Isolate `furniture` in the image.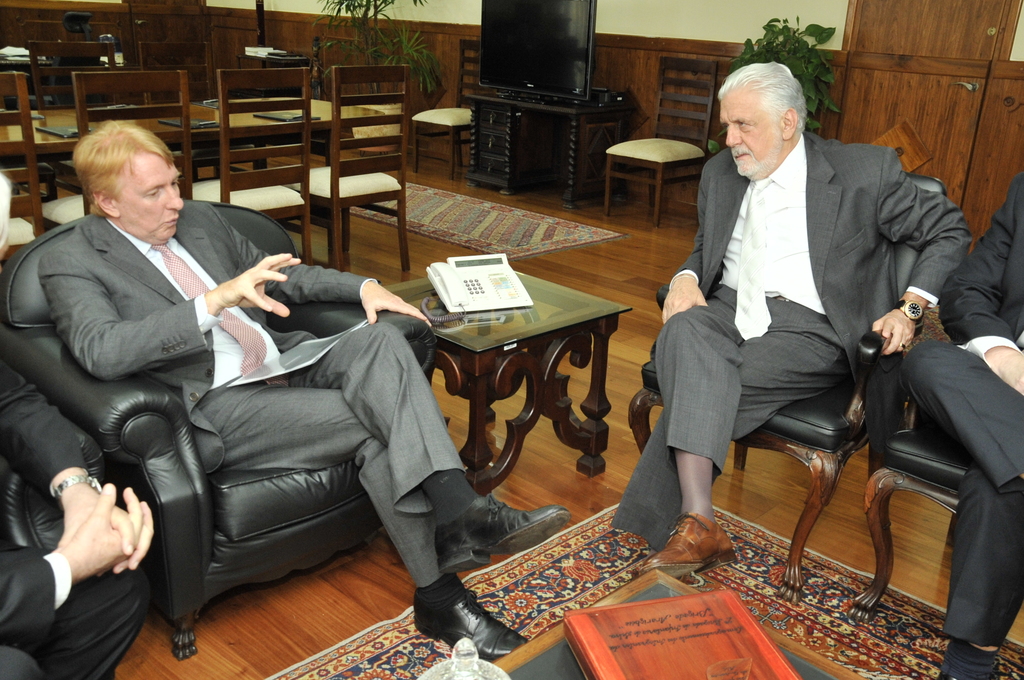
Isolated region: (1,200,436,660).
